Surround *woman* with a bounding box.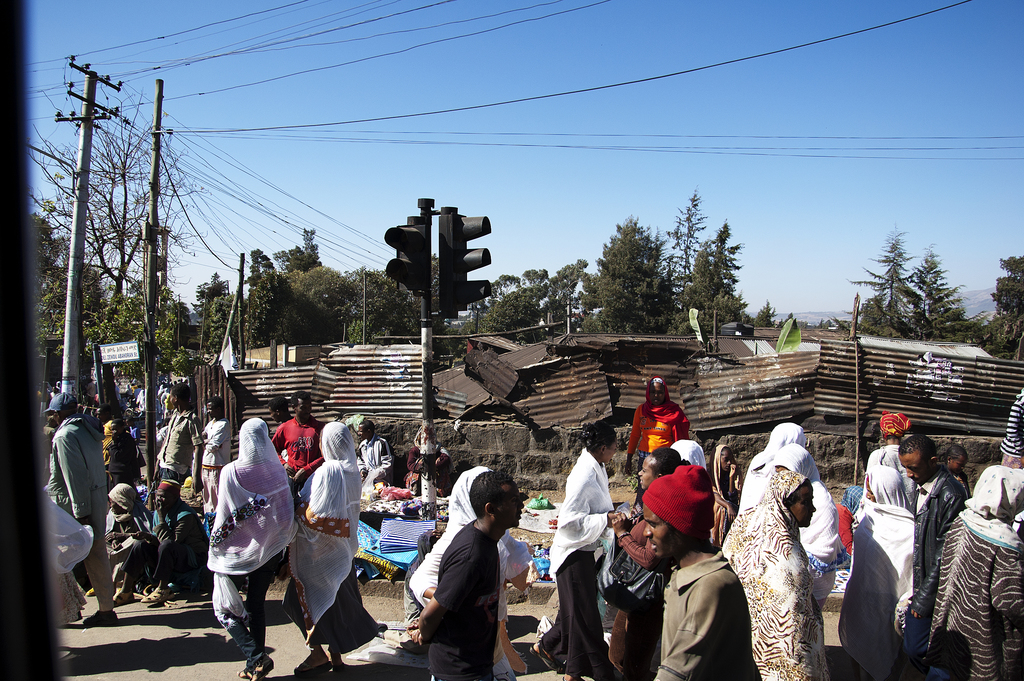
bbox=(838, 465, 915, 680).
